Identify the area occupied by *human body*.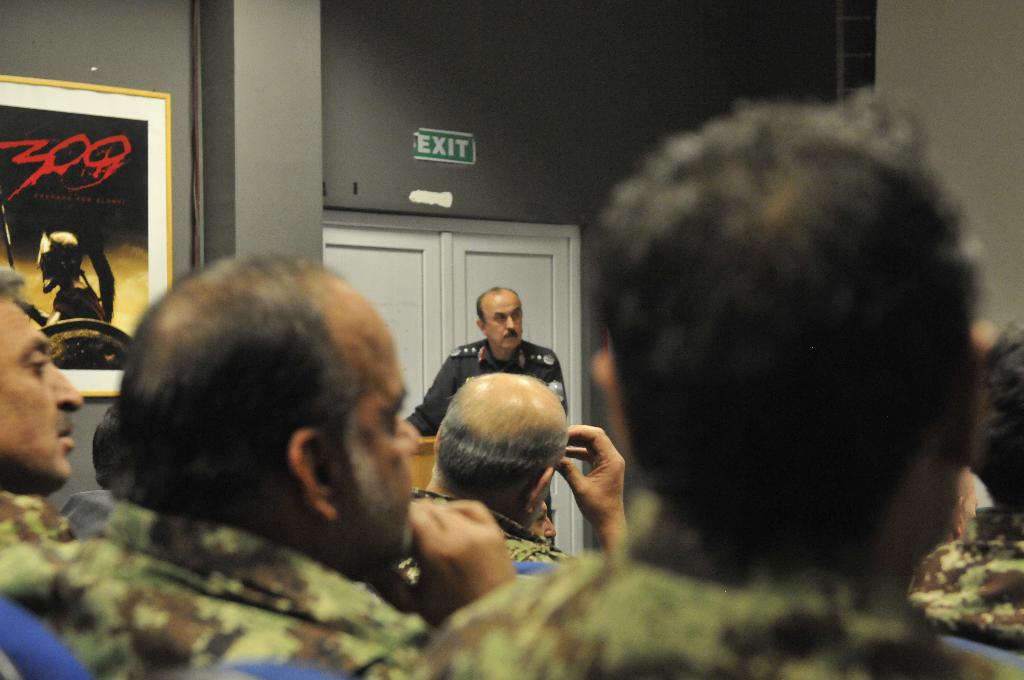
Area: <region>415, 82, 1023, 679</region>.
